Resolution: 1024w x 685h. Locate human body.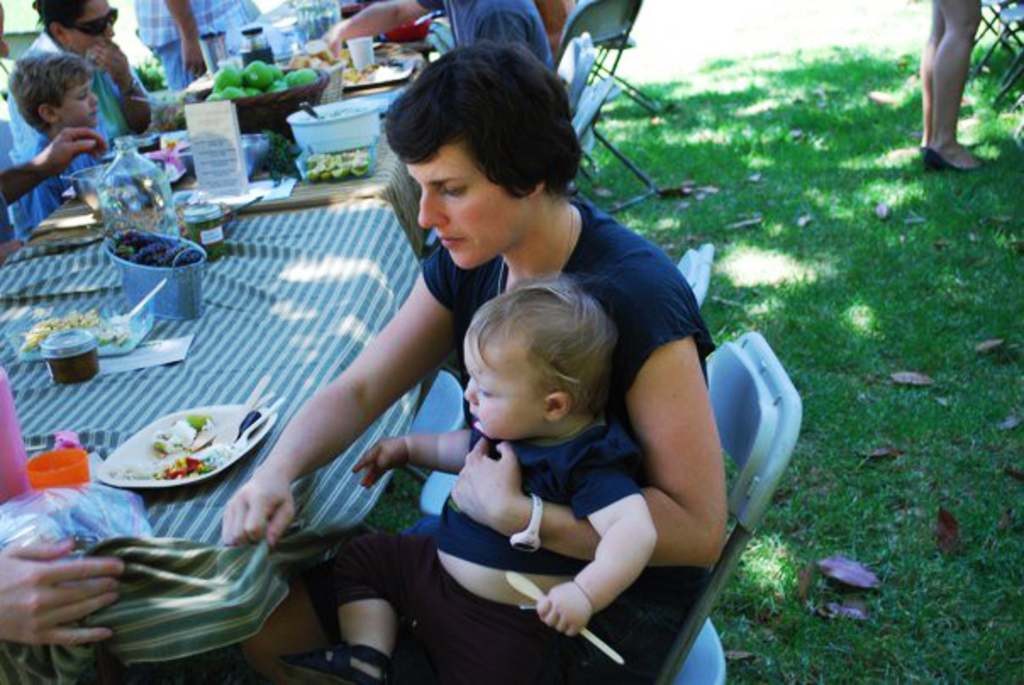
[909,0,982,178].
